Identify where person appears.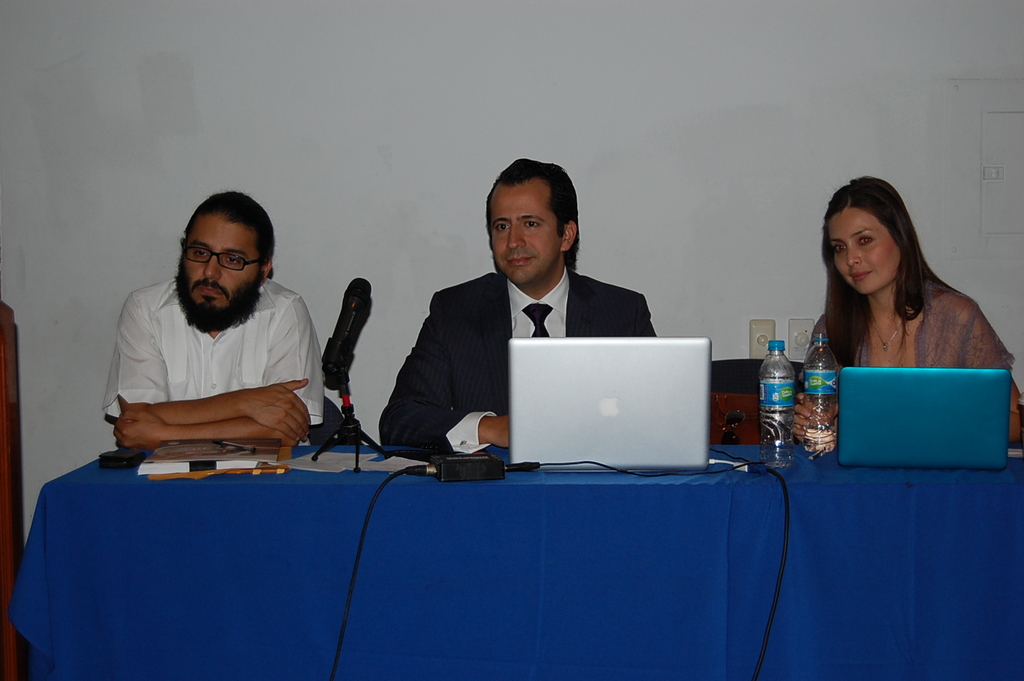
Appears at box(797, 178, 1019, 445).
